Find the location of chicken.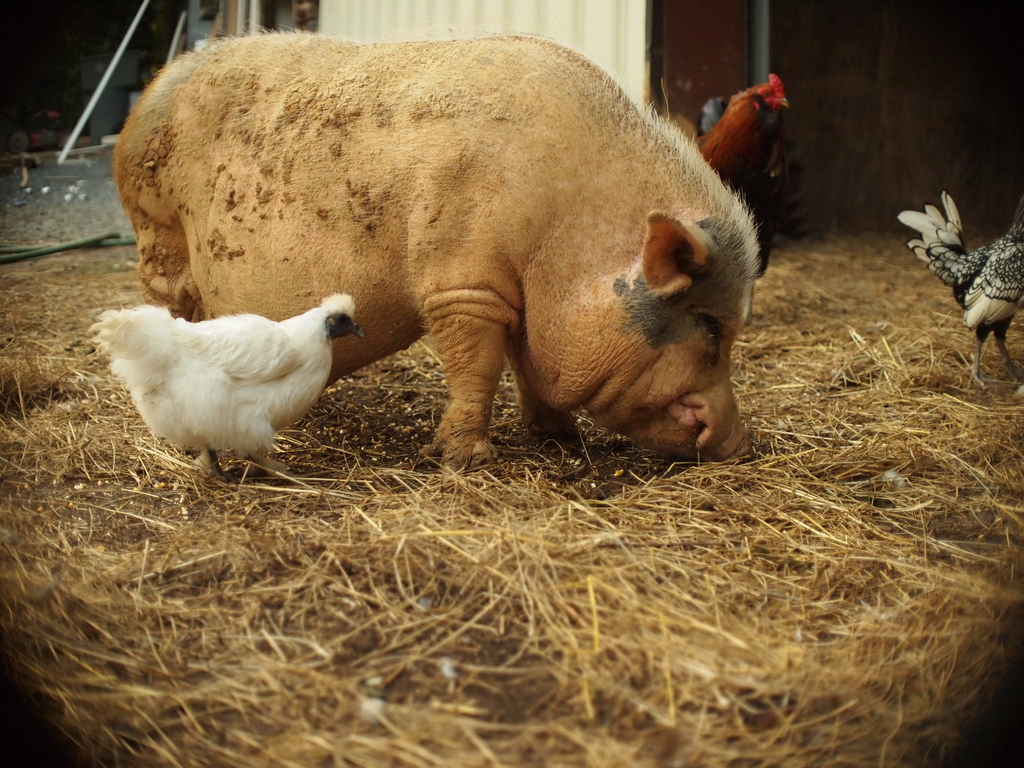
Location: 85/284/367/484.
